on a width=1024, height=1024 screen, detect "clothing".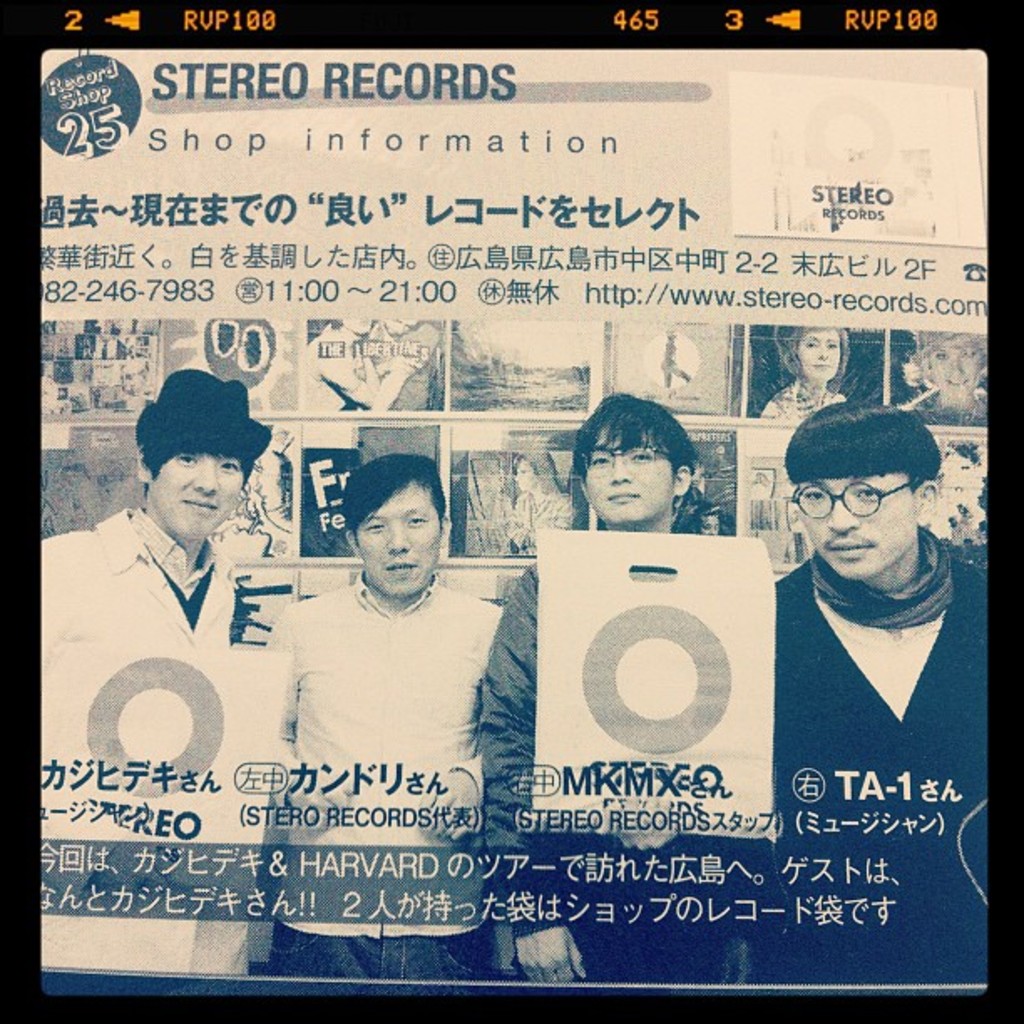
Rect(363, 321, 440, 407).
